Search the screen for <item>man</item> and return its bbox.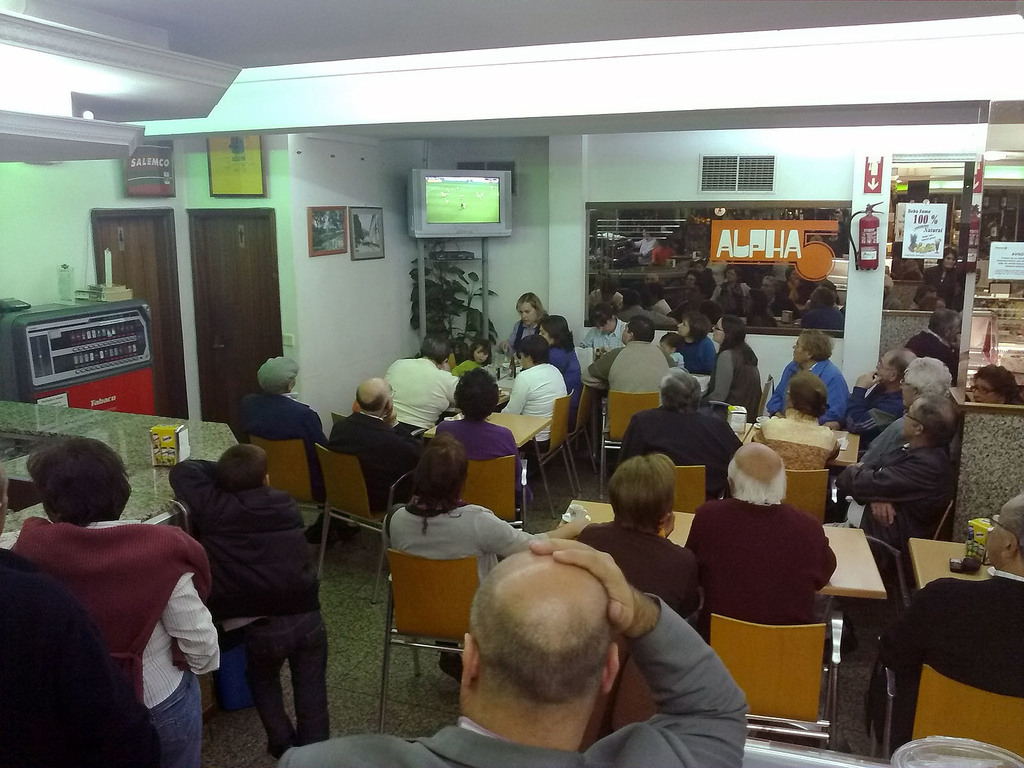
Found: [582,304,628,357].
